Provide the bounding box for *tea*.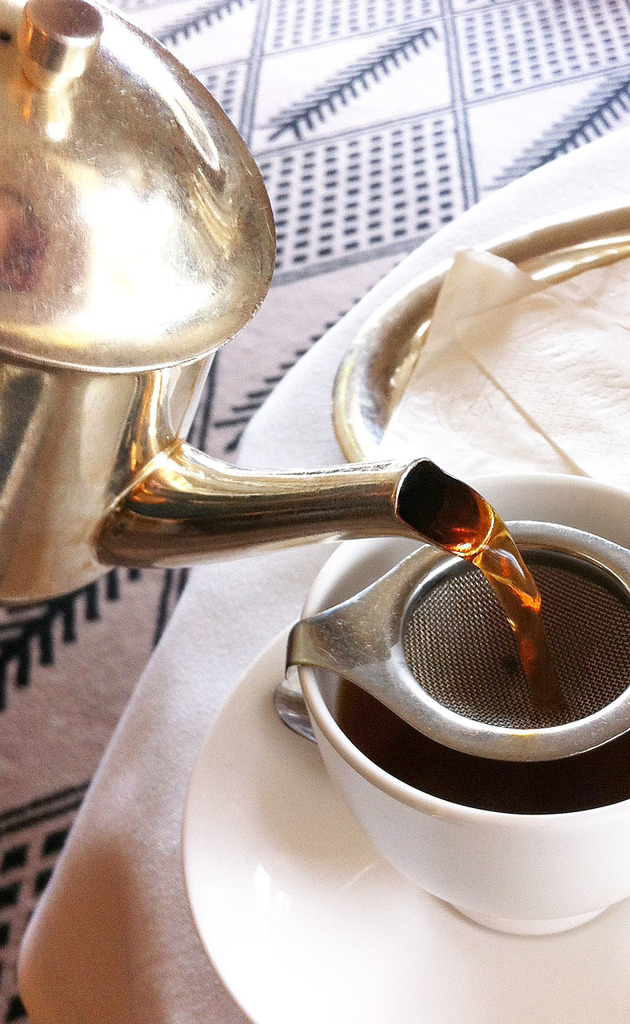
<box>340,665,629,815</box>.
